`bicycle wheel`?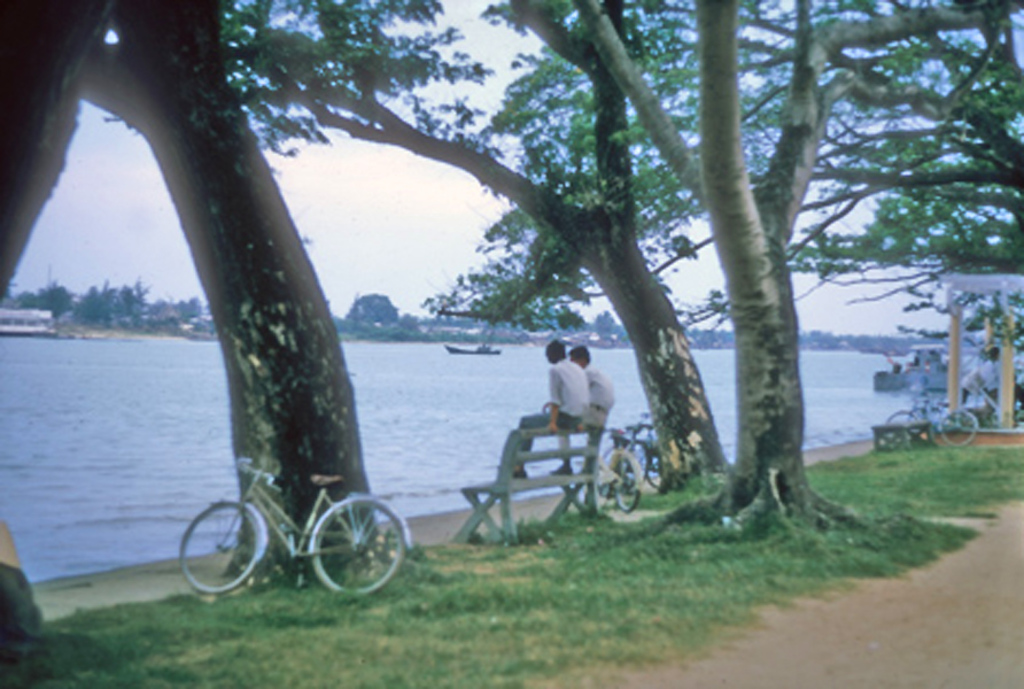
<bbox>936, 410, 980, 446</bbox>
